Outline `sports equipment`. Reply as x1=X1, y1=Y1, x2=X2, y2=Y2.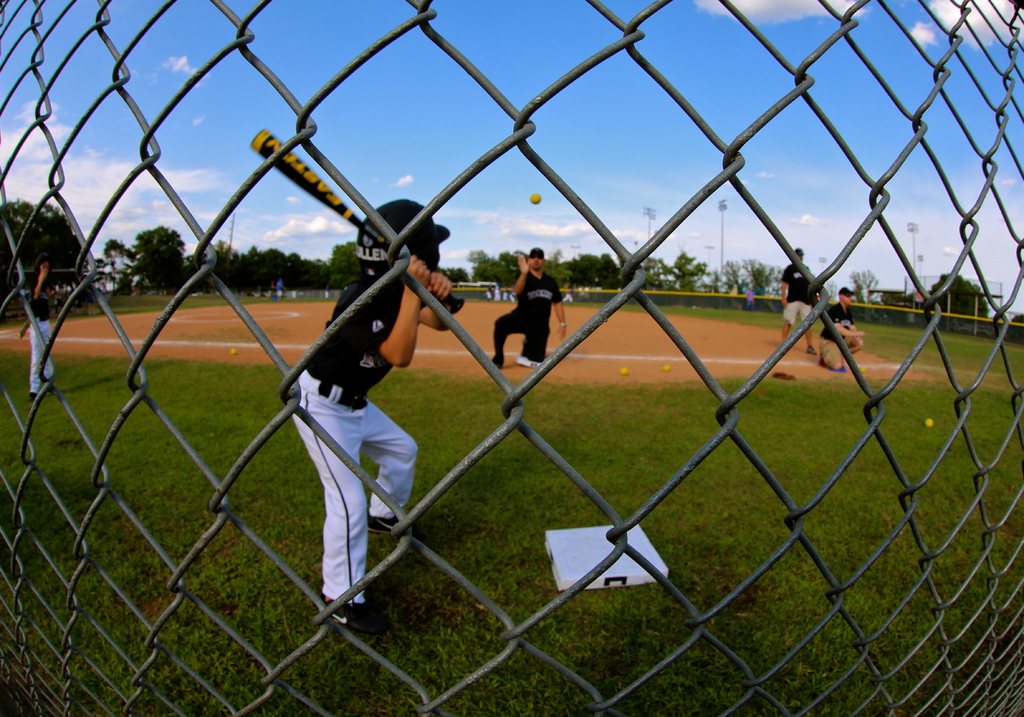
x1=251, y1=133, x2=463, y2=319.
